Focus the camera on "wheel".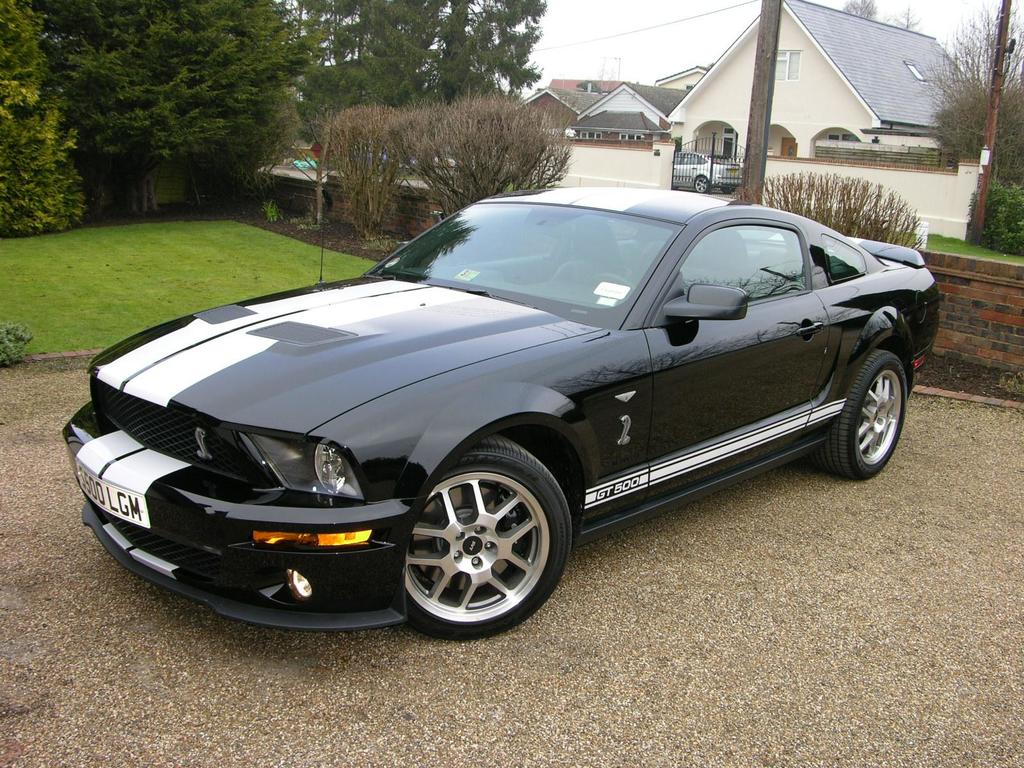
Focus region: [385,451,570,642].
